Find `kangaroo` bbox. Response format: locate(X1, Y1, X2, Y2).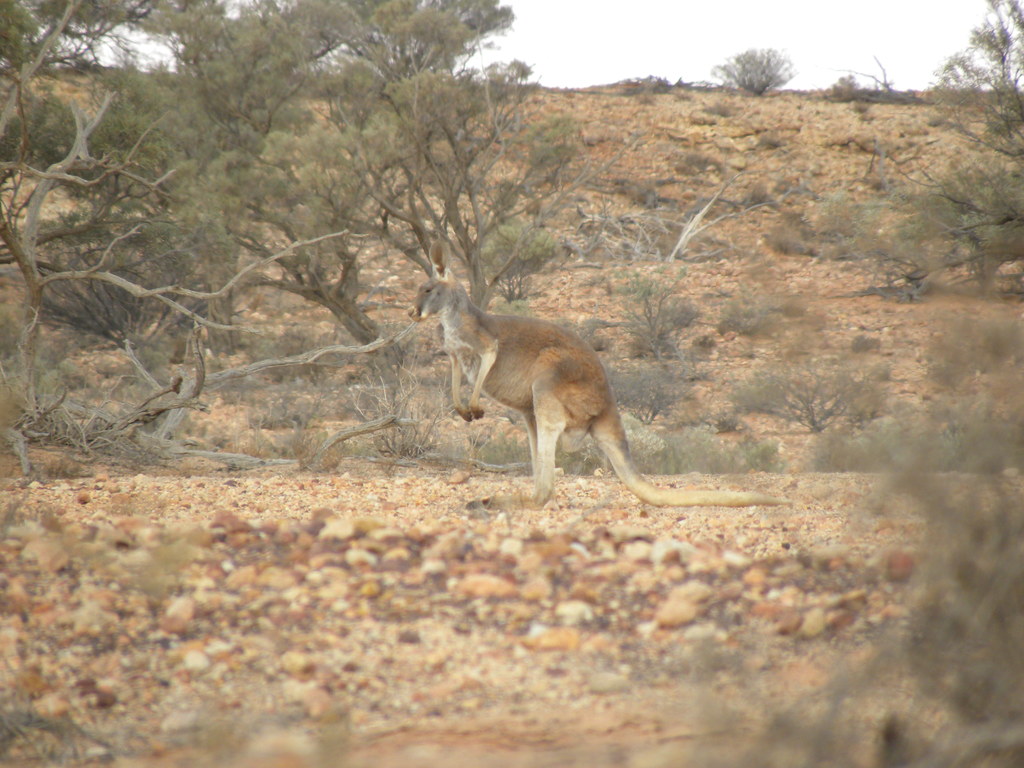
locate(414, 244, 804, 508).
